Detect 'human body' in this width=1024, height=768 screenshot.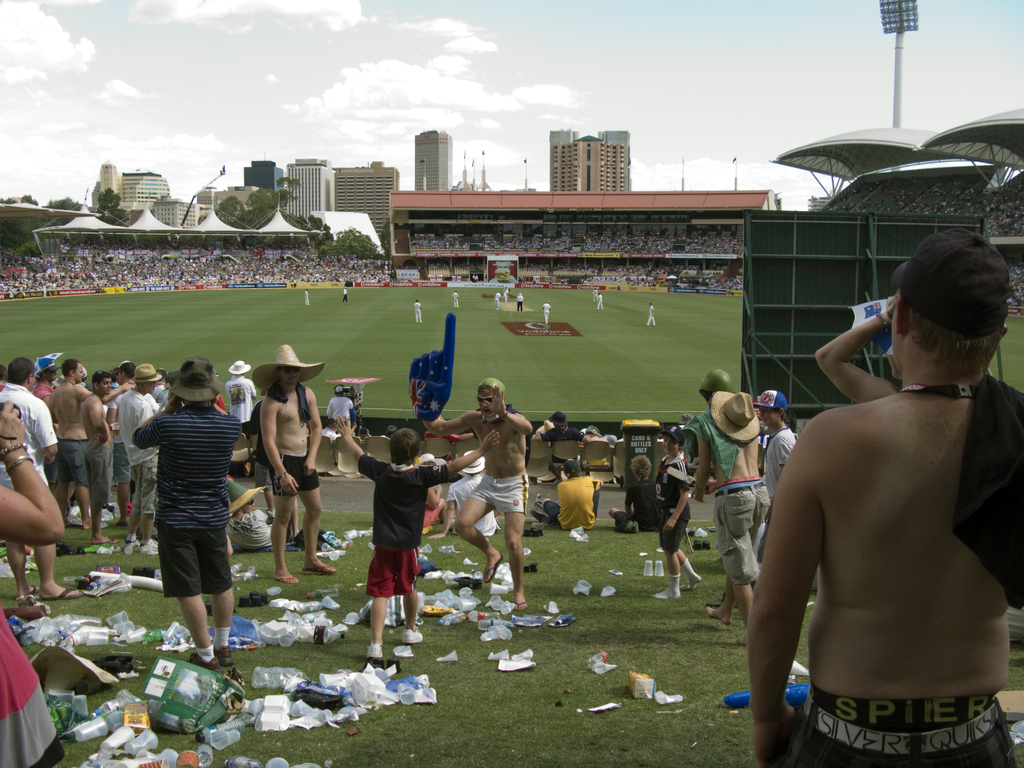
Detection: region(505, 291, 509, 303).
